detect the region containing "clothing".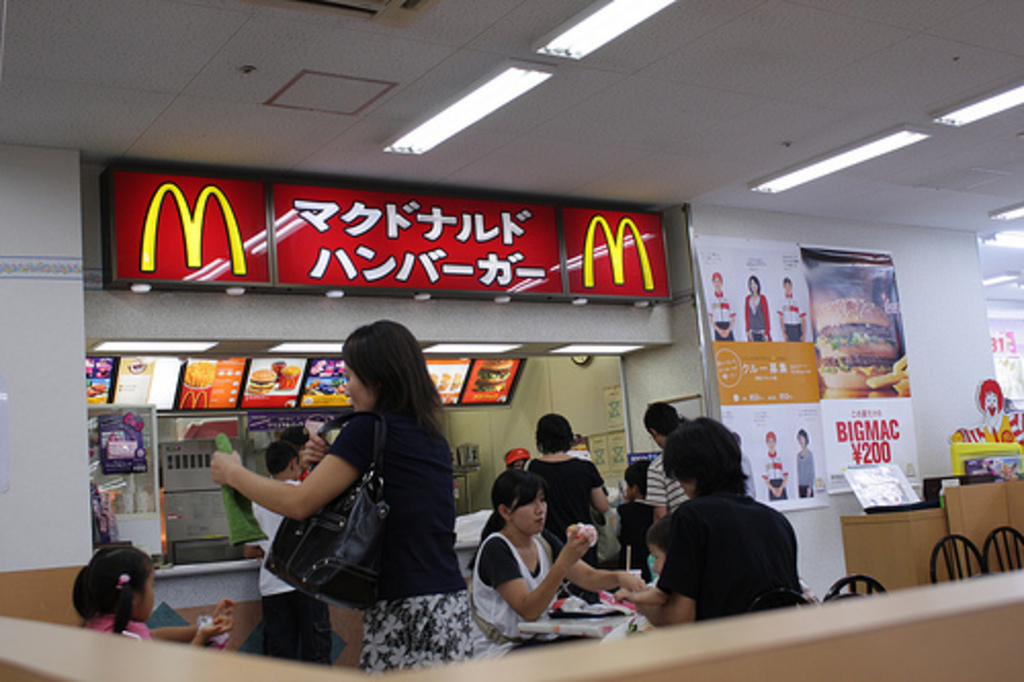
<region>743, 293, 772, 340</region>.
